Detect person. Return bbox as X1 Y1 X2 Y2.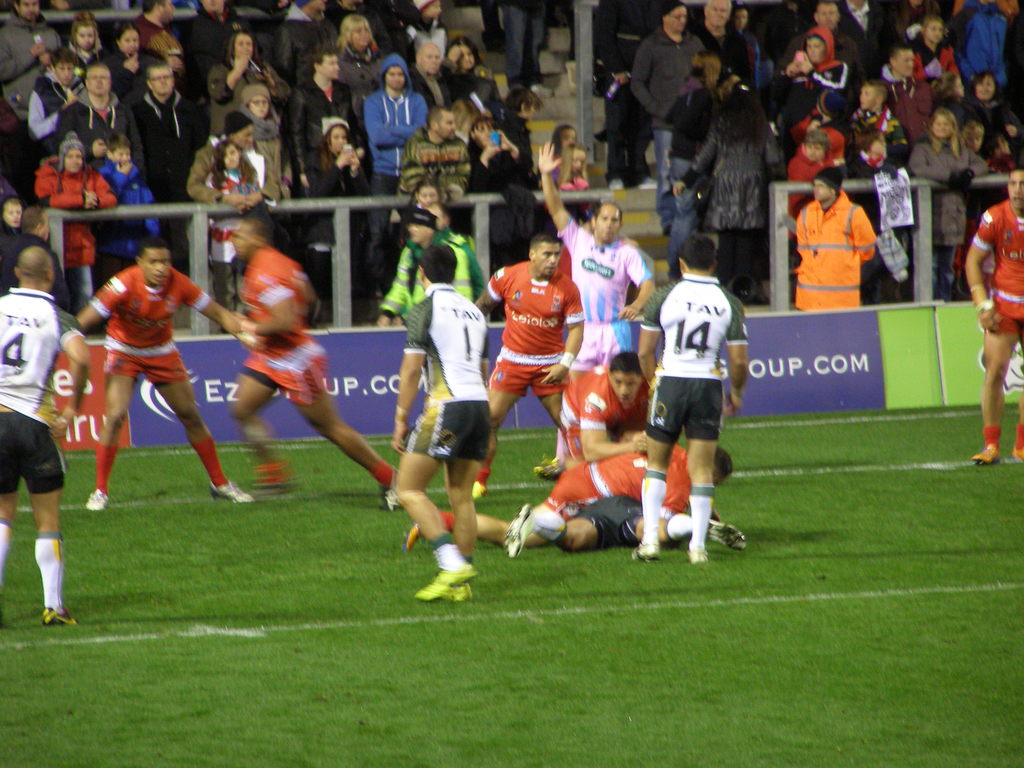
204 32 282 139.
